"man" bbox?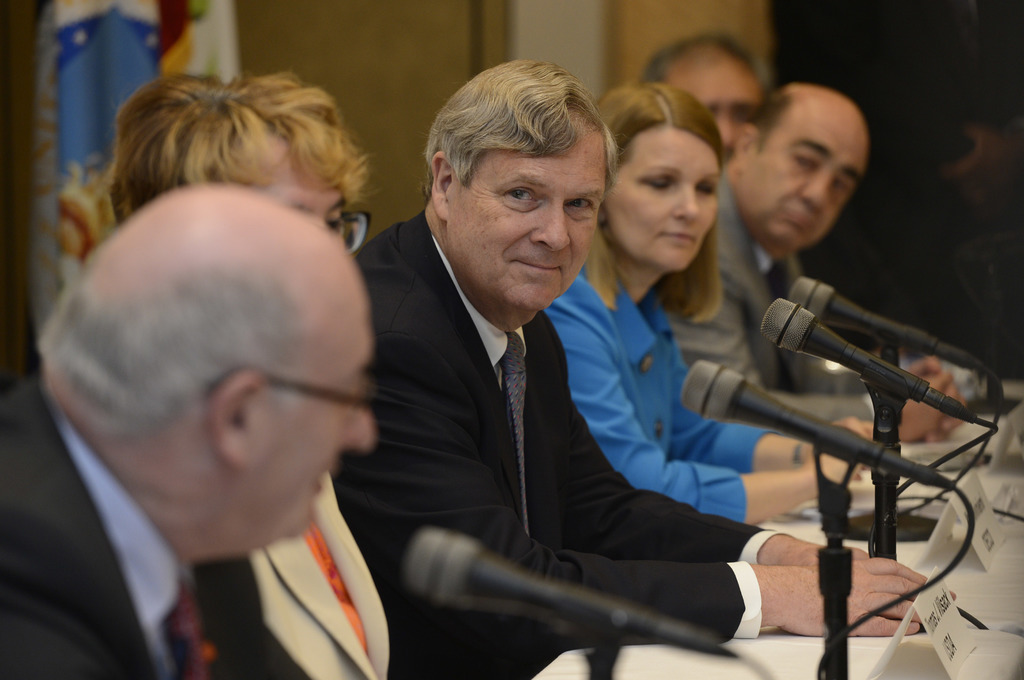
[547,76,891,535]
